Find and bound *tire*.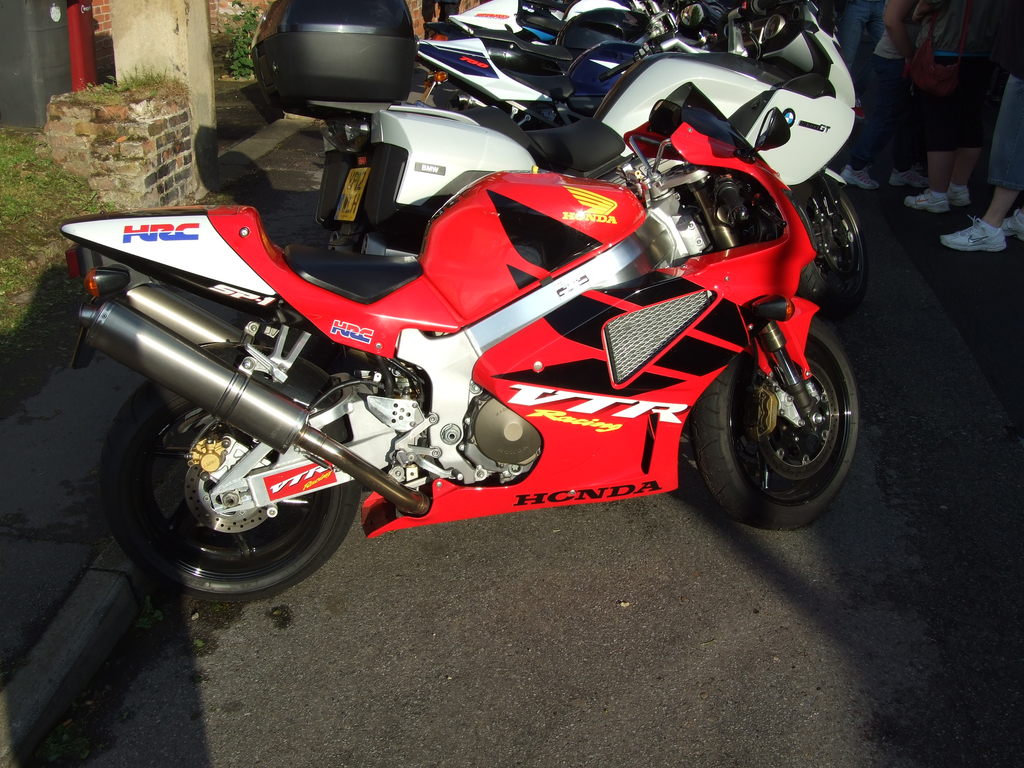
Bound: crop(100, 348, 358, 604).
